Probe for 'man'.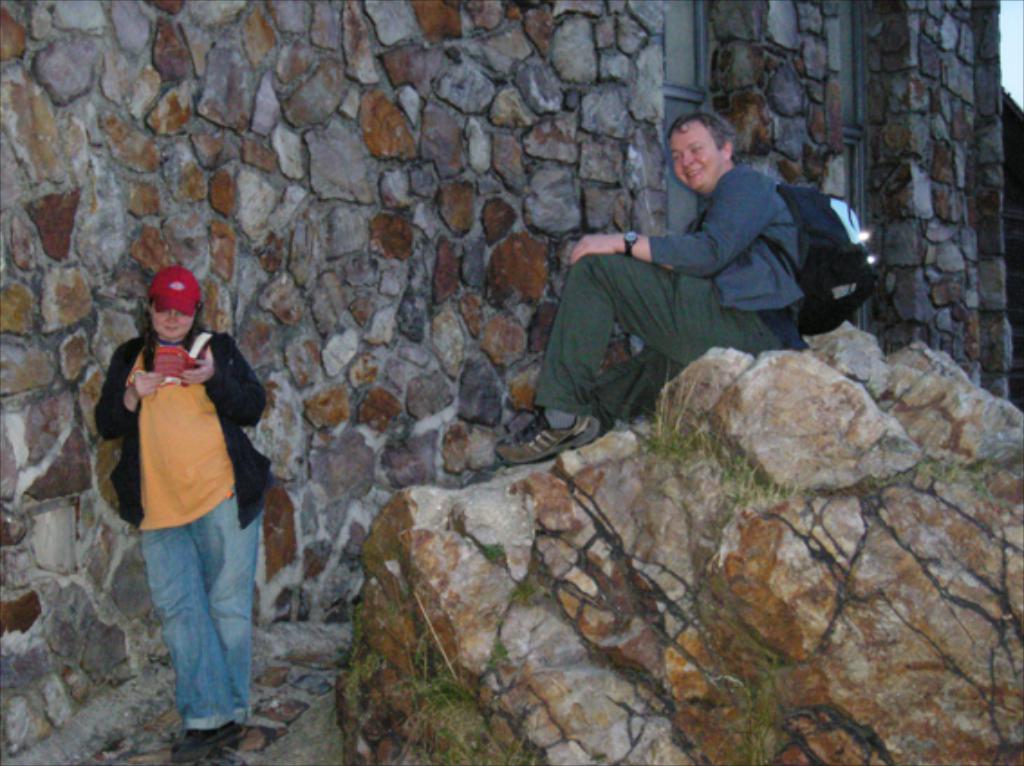
Probe result: 518,119,867,444.
